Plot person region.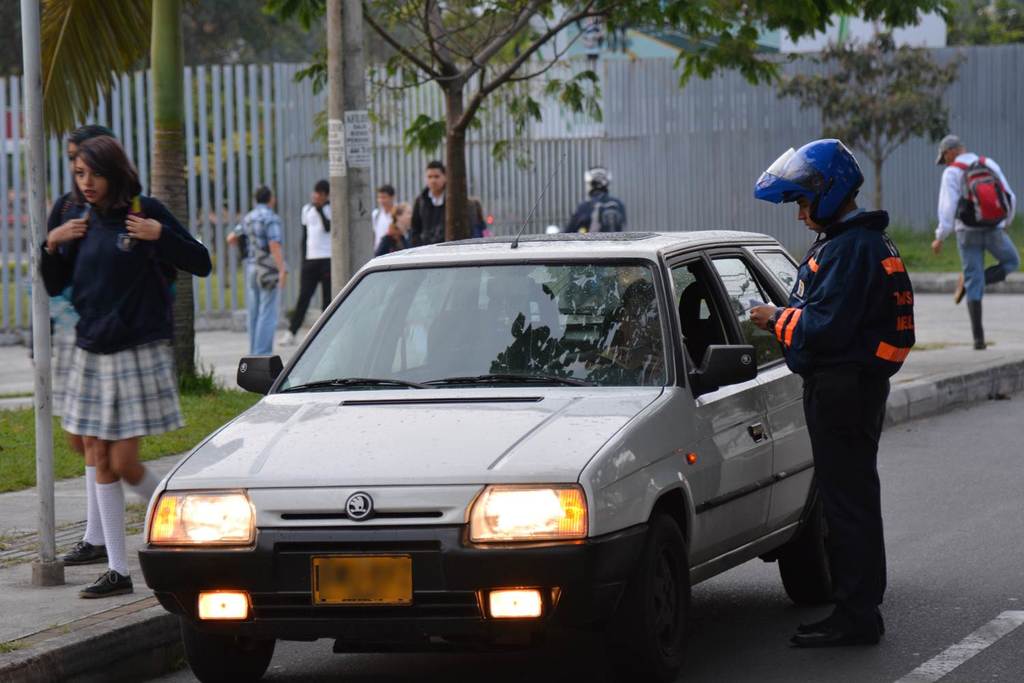
Plotted at [left=750, top=136, right=914, bottom=645].
